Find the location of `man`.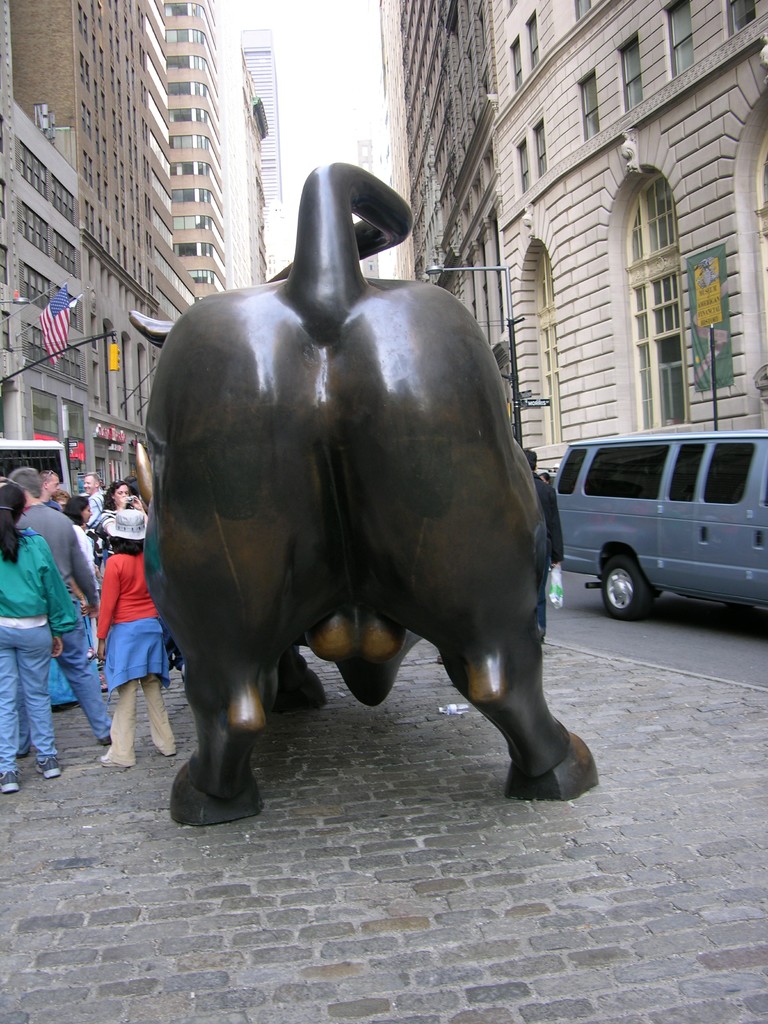
Location: region(11, 467, 108, 747).
